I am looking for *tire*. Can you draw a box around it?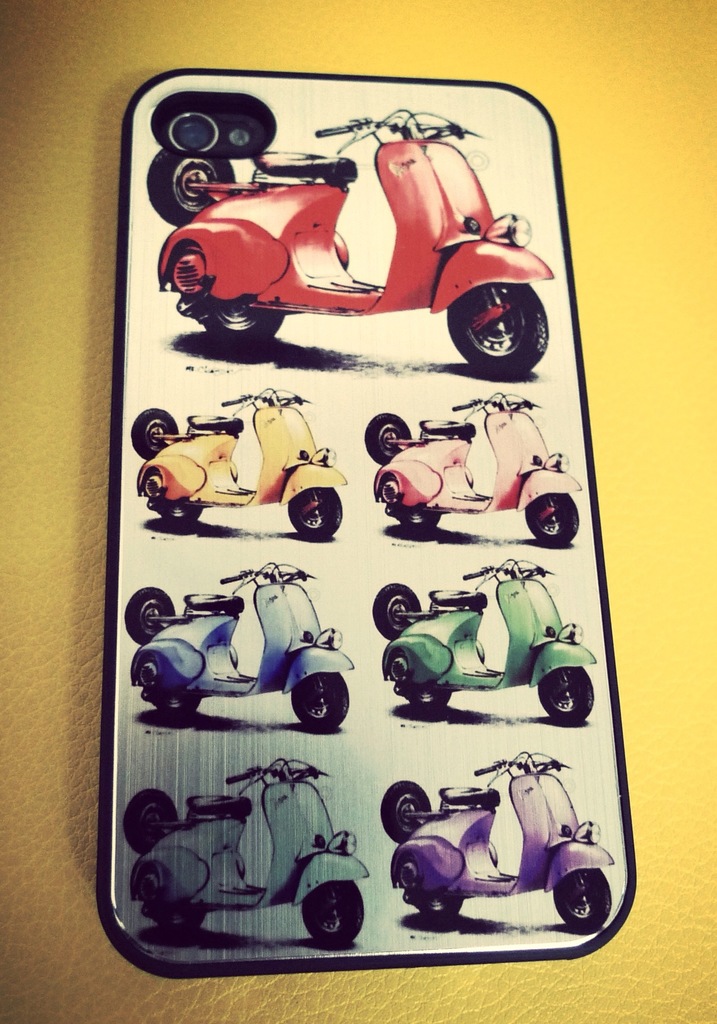
Sure, the bounding box is rect(154, 908, 206, 934).
